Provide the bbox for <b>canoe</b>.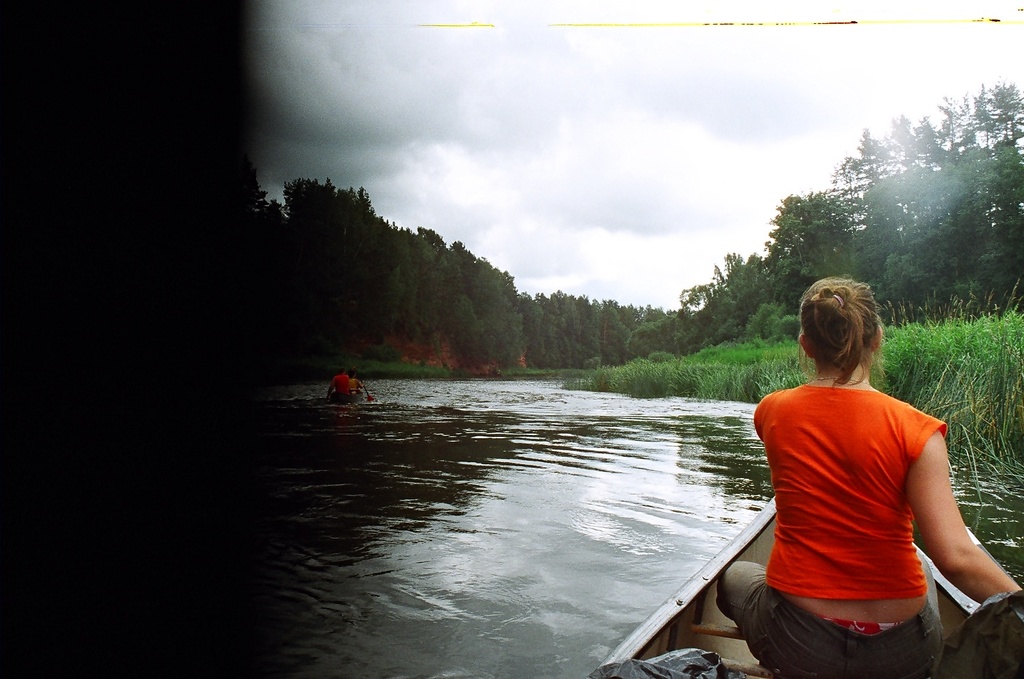
(576, 493, 997, 678).
